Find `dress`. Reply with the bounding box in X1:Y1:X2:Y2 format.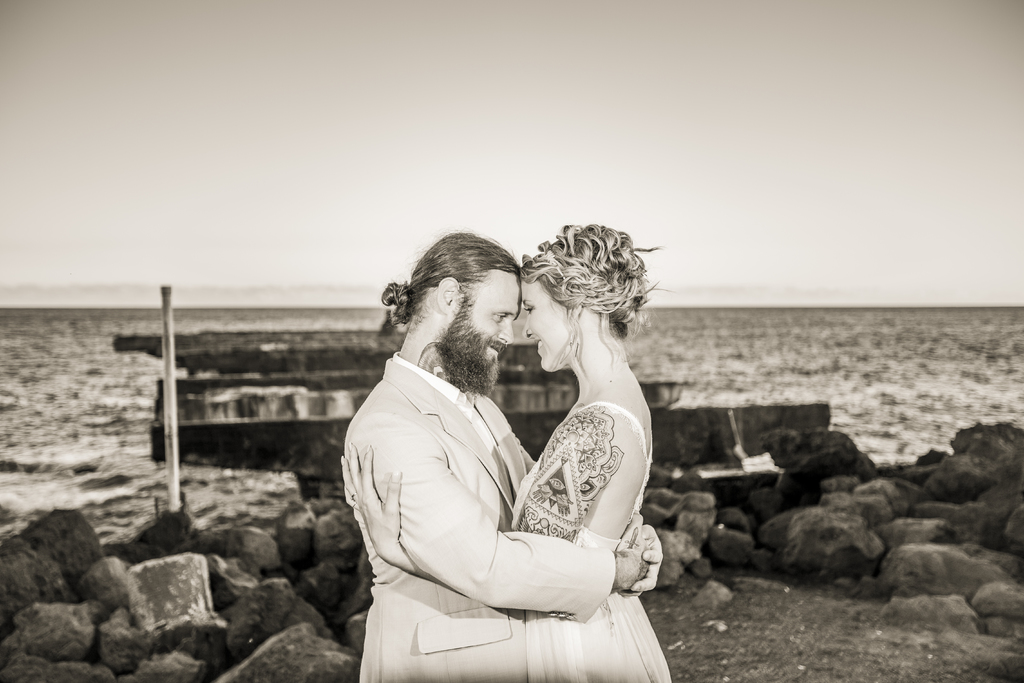
507:400:677:682.
